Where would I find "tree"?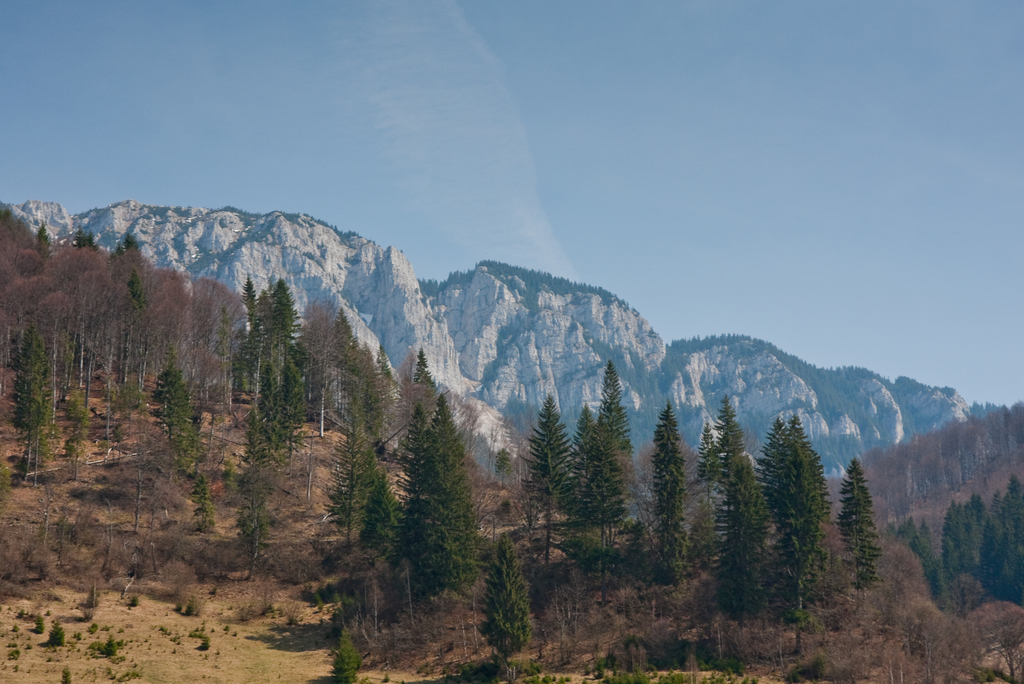
At <region>647, 397, 689, 583</region>.
